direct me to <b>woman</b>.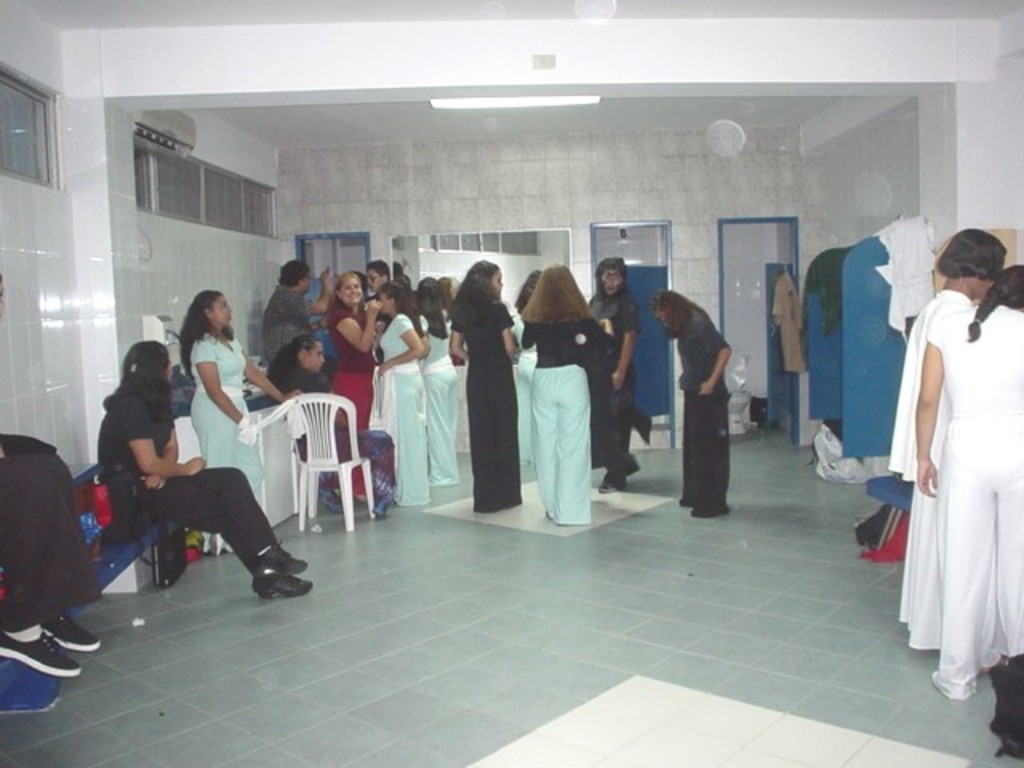
Direction: (x1=179, y1=288, x2=283, y2=494).
